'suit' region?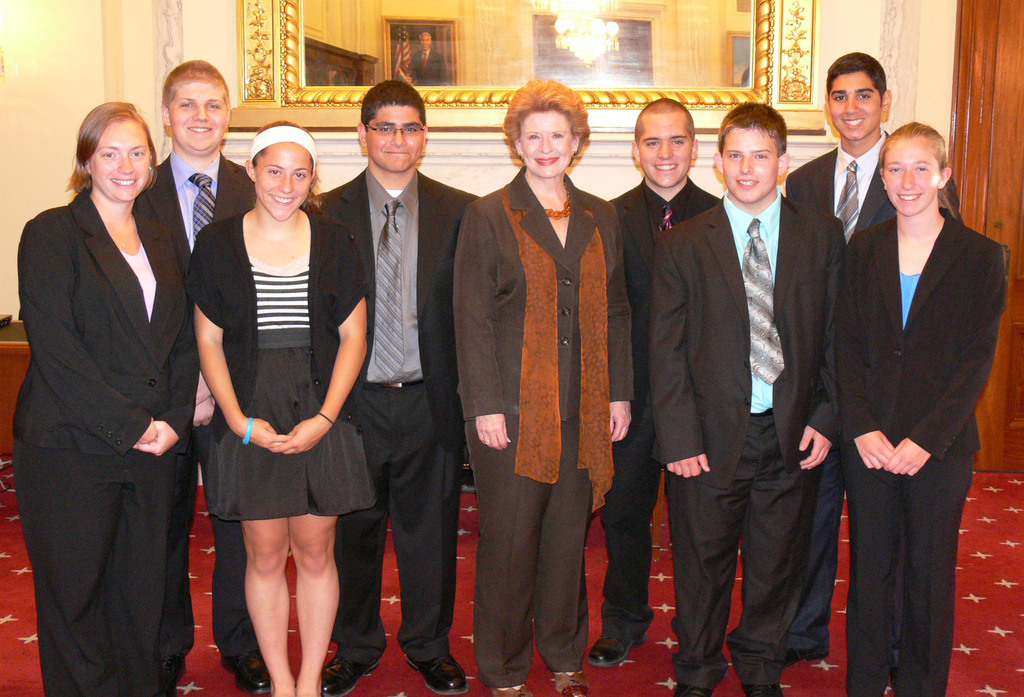
[601,169,720,632]
